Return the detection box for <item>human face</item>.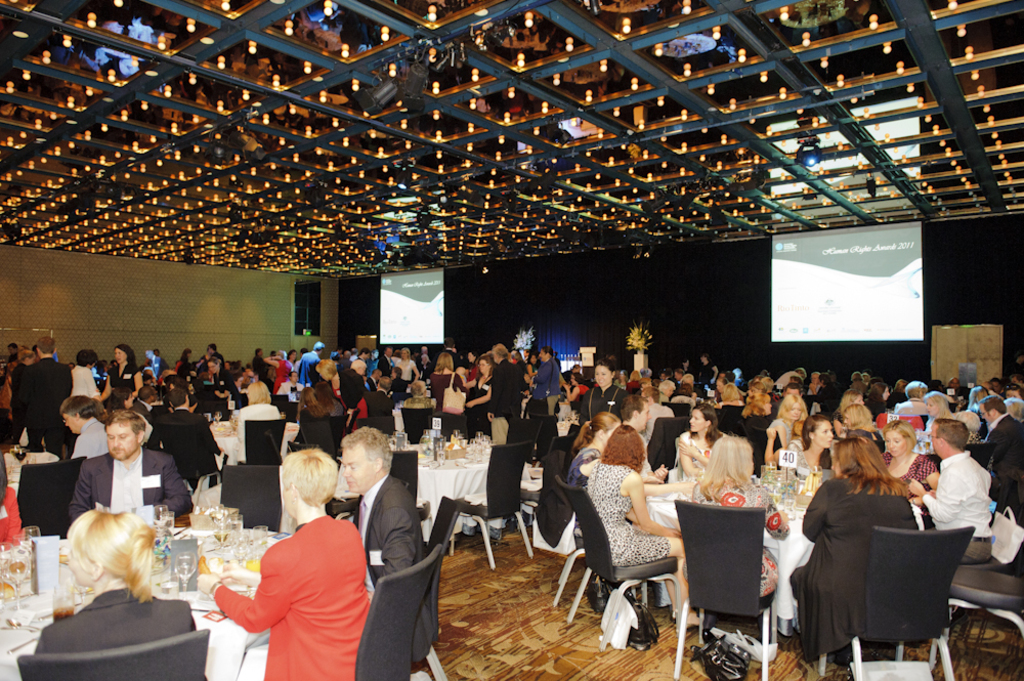
(x1=926, y1=397, x2=938, y2=419).
